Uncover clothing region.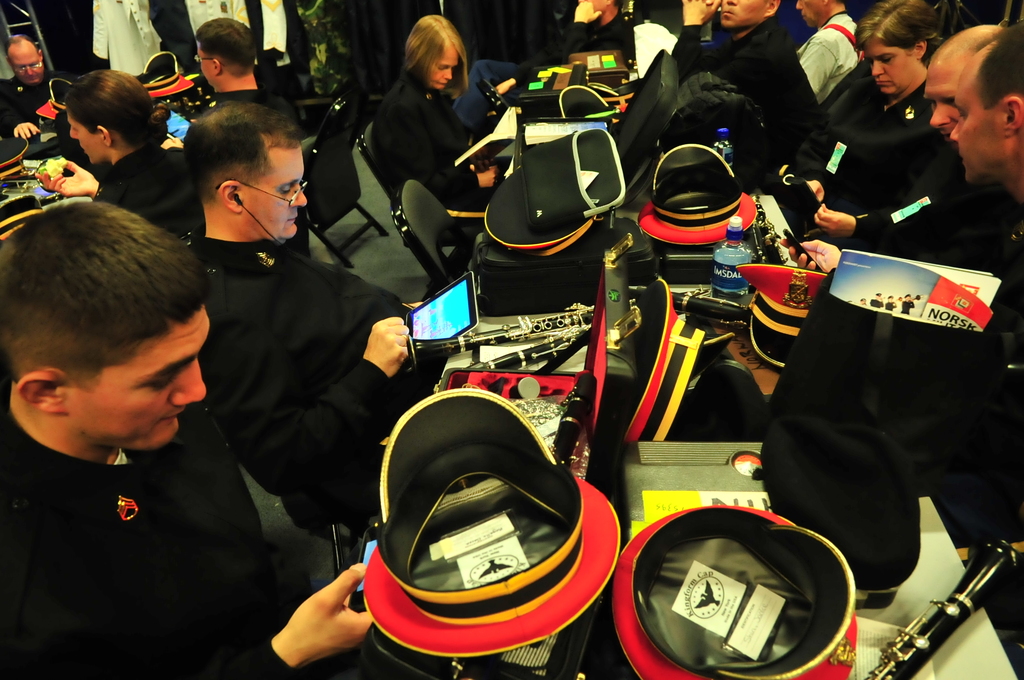
Uncovered: x1=672 y1=15 x2=821 y2=164.
